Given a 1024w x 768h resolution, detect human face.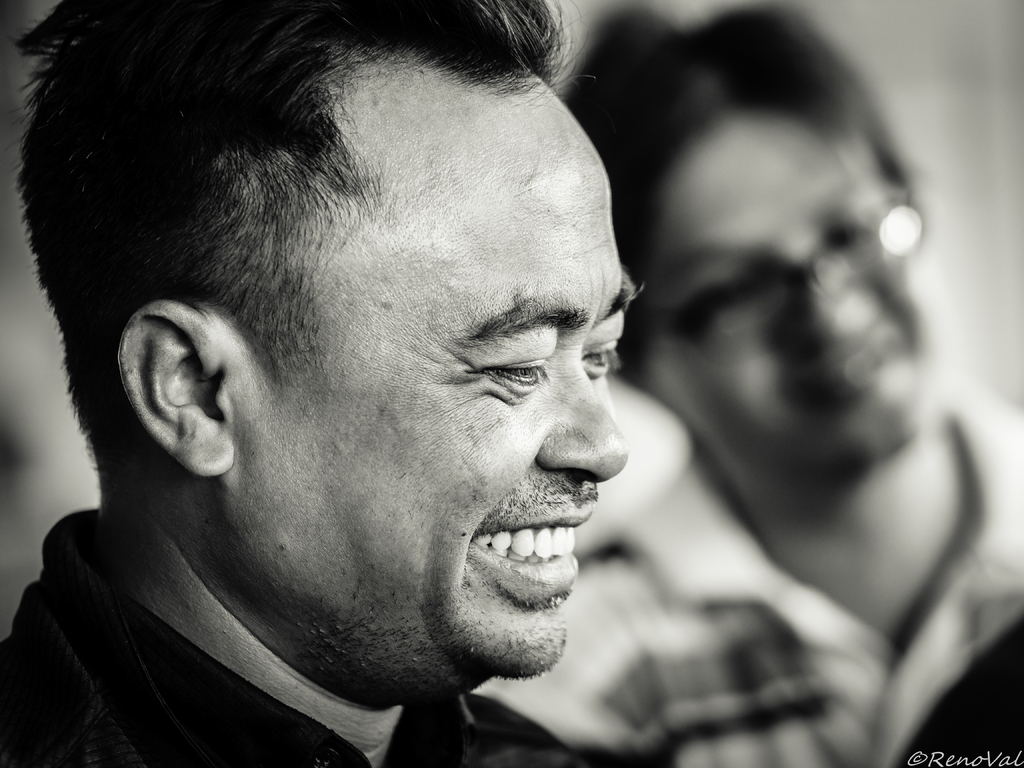
x1=641, y1=115, x2=948, y2=461.
